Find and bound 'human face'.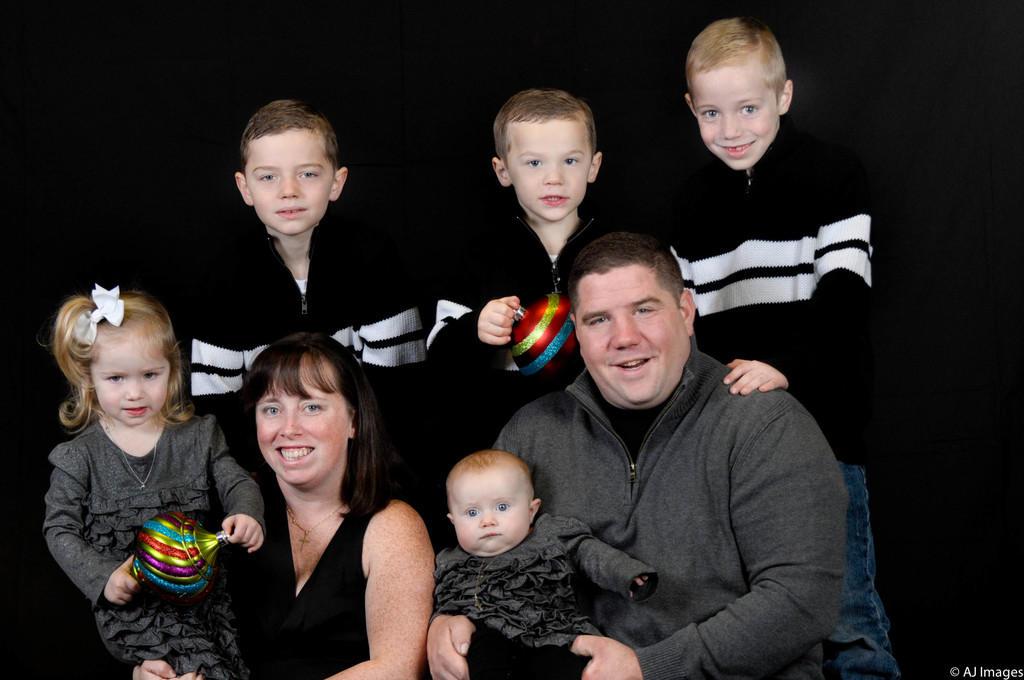
Bound: (left=449, top=470, right=532, bottom=555).
